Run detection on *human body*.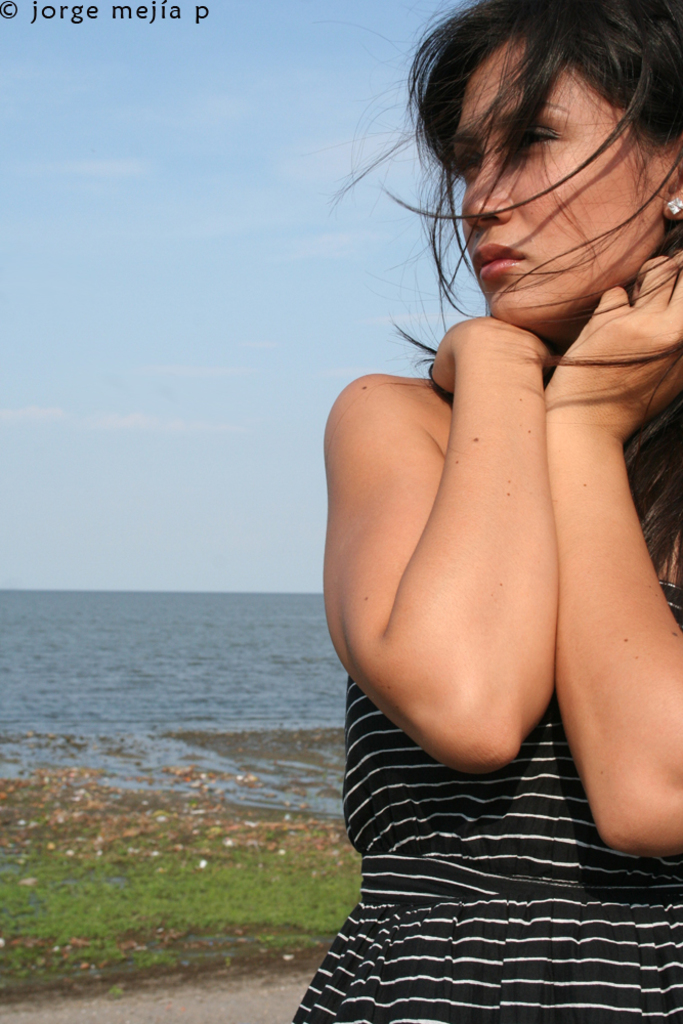
Result: 285 0 682 1023.
